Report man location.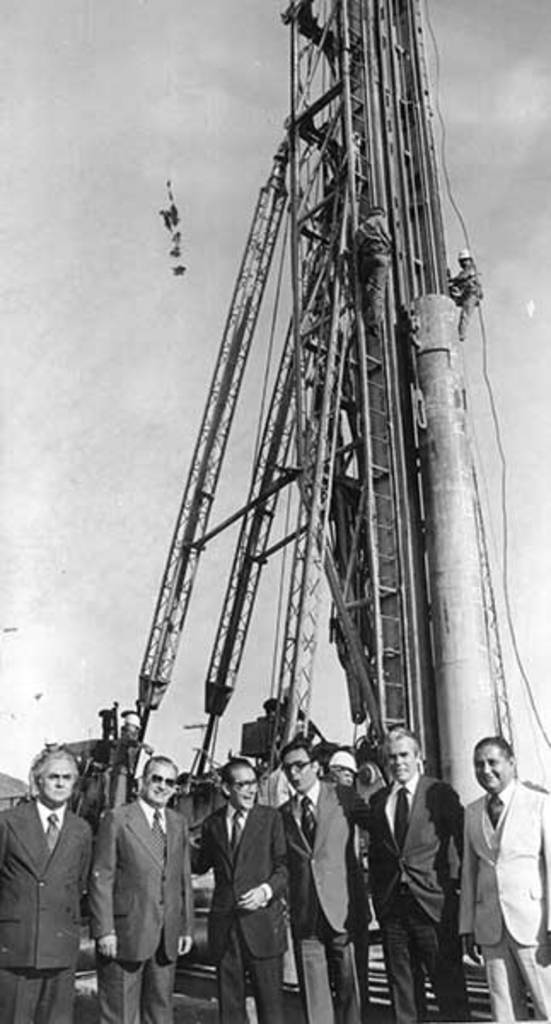
Report: <box>85,753,196,1022</box>.
